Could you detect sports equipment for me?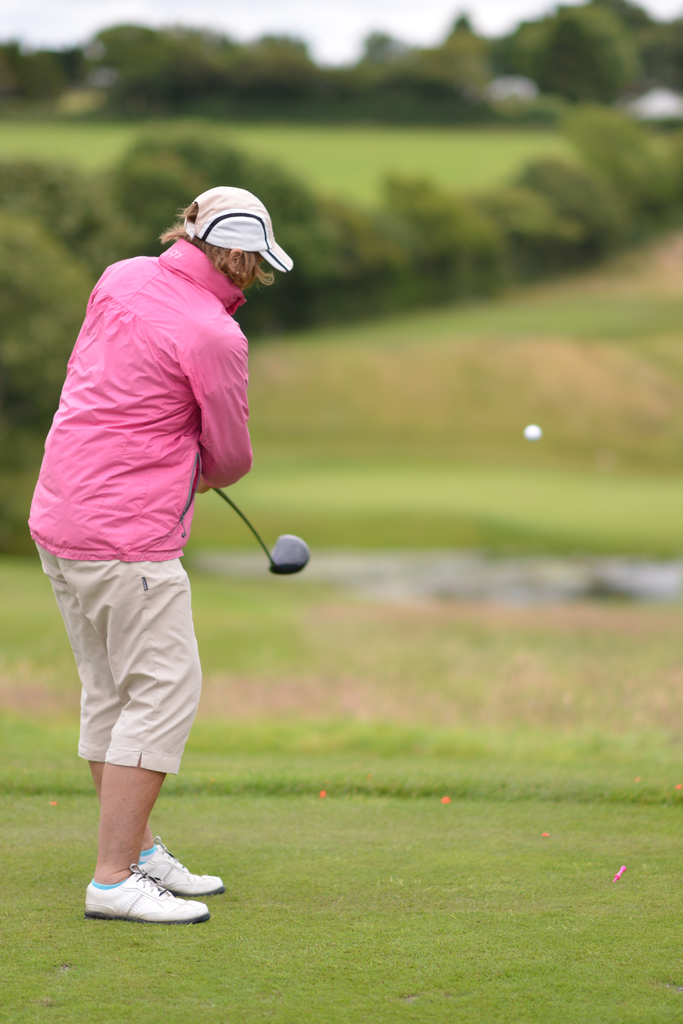
Detection result: l=522, t=421, r=547, b=444.
